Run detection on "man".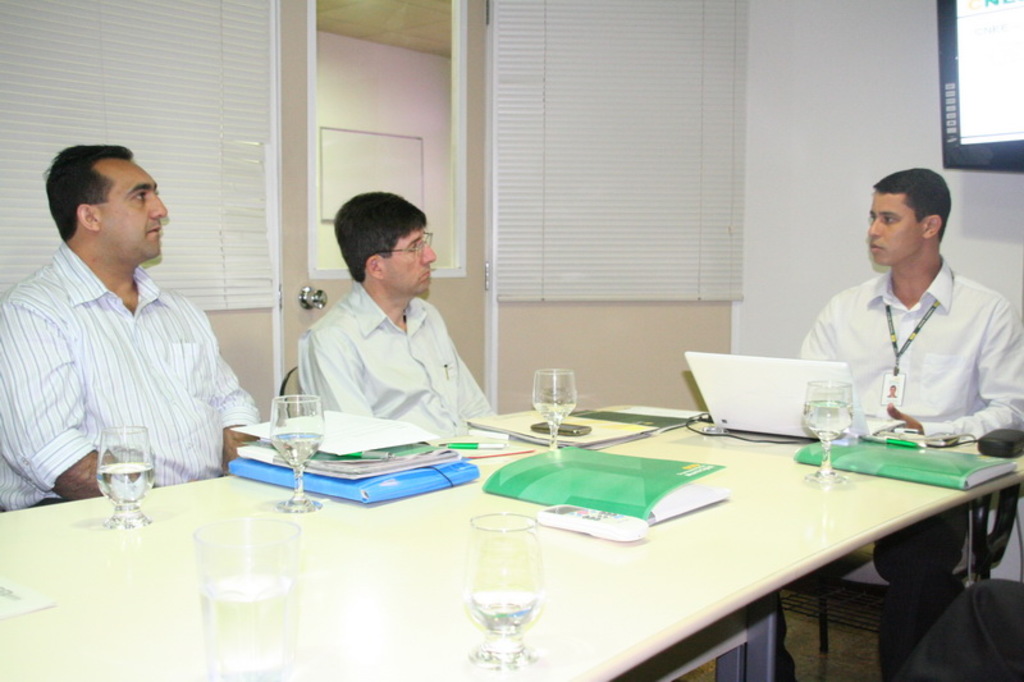
Result: select_region(905, 577, 1023, 681).
